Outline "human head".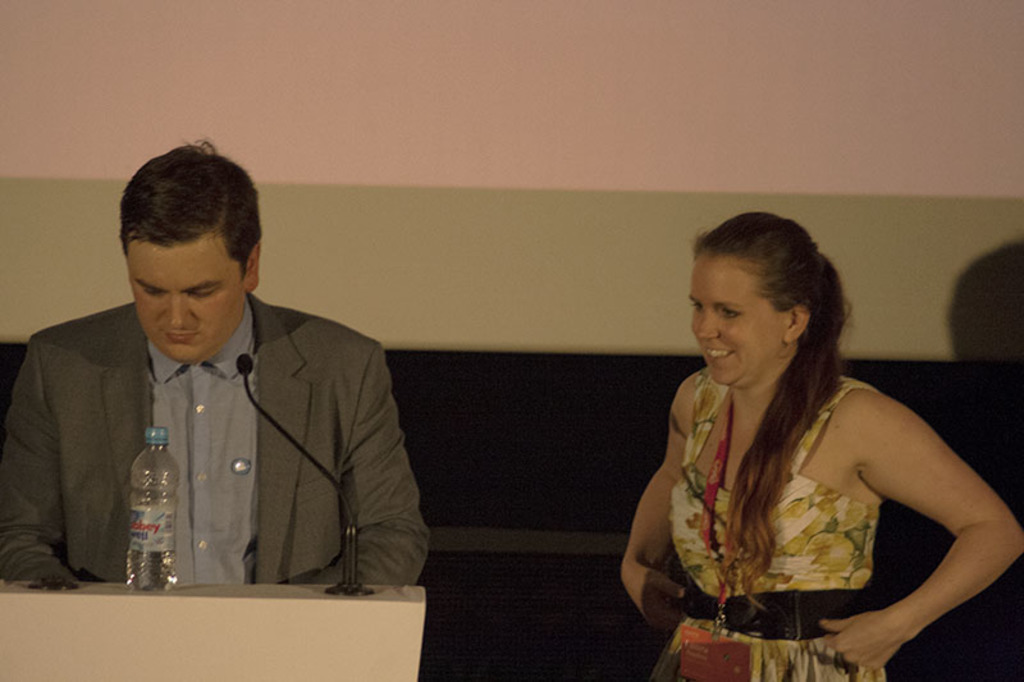
Outline: detection(120, 139, 260, 363).
